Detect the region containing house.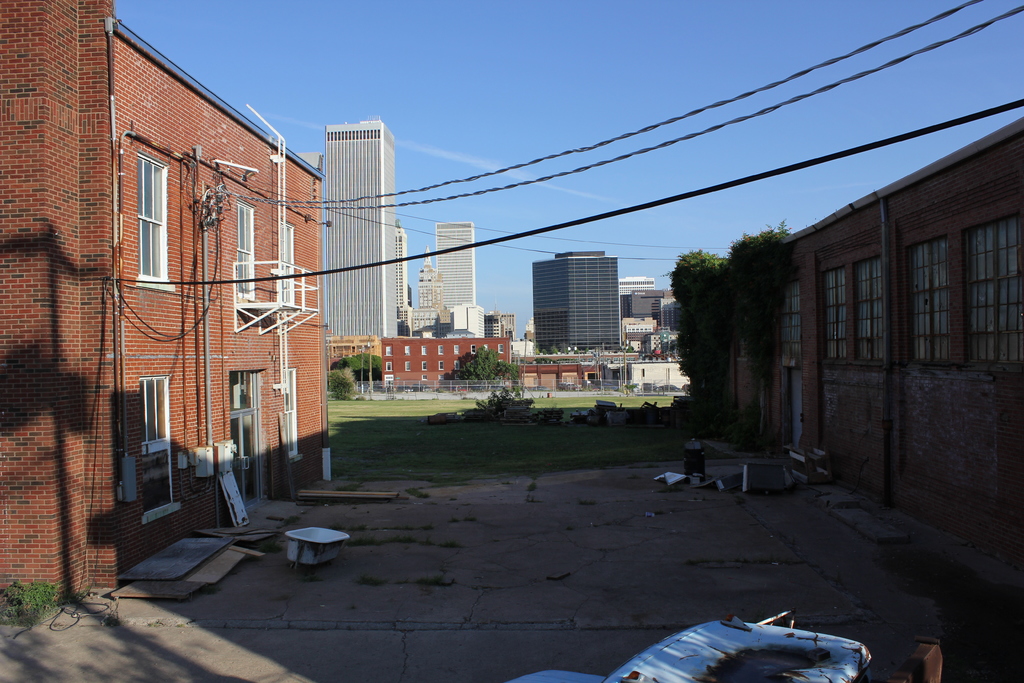
{"x1": 522, "y1": 255, "x2": 619, "y2": 356}.
